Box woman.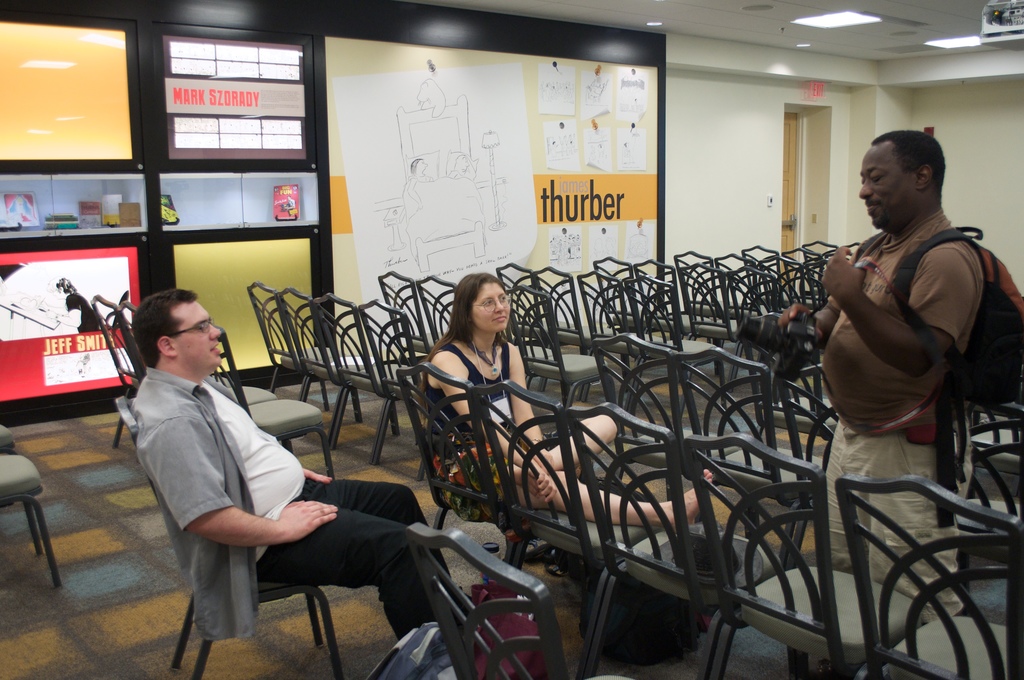
[411, 267, 719, 506].
